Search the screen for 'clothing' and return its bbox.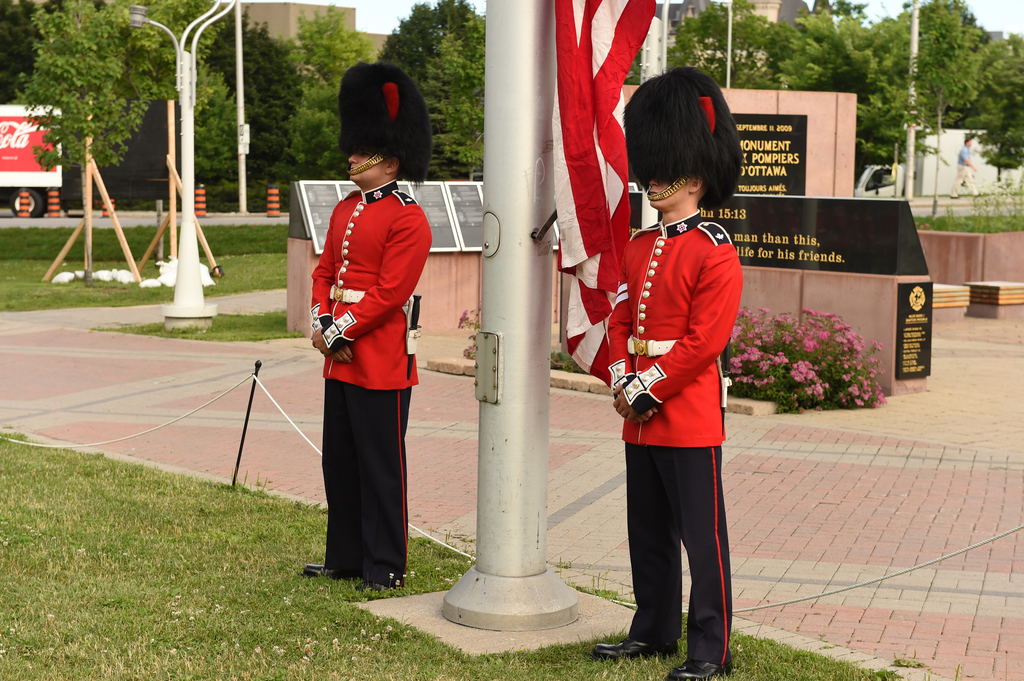
Found: 607:211:746:674.
